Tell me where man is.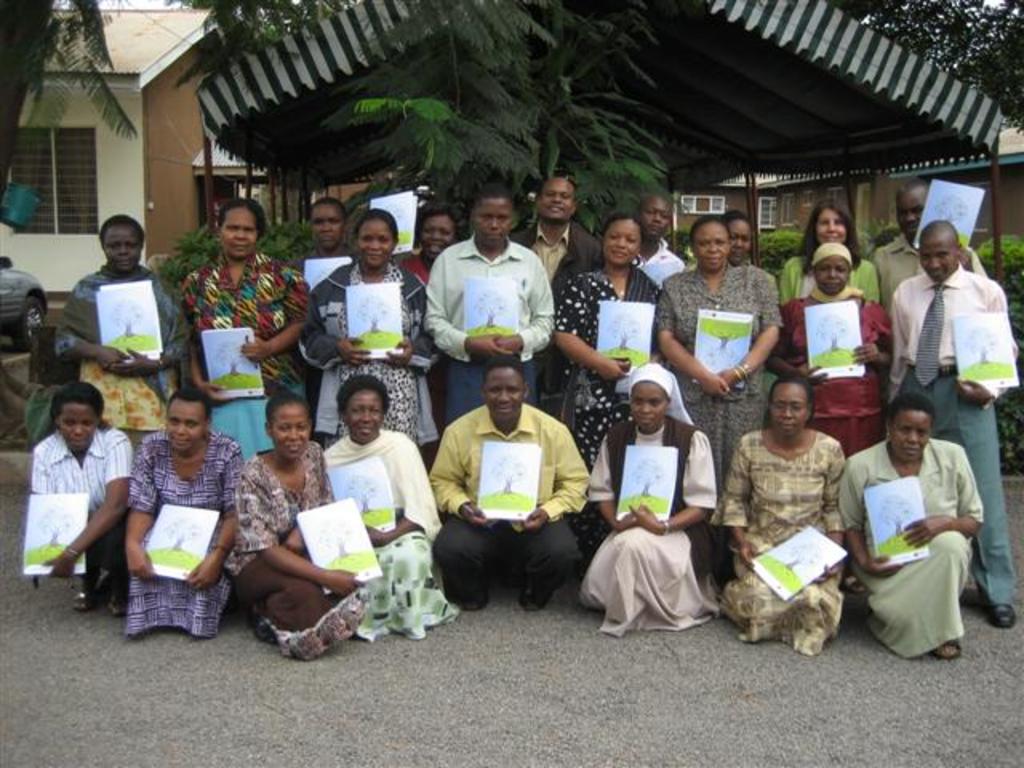
man is at box(286, 198, 360, 450).
